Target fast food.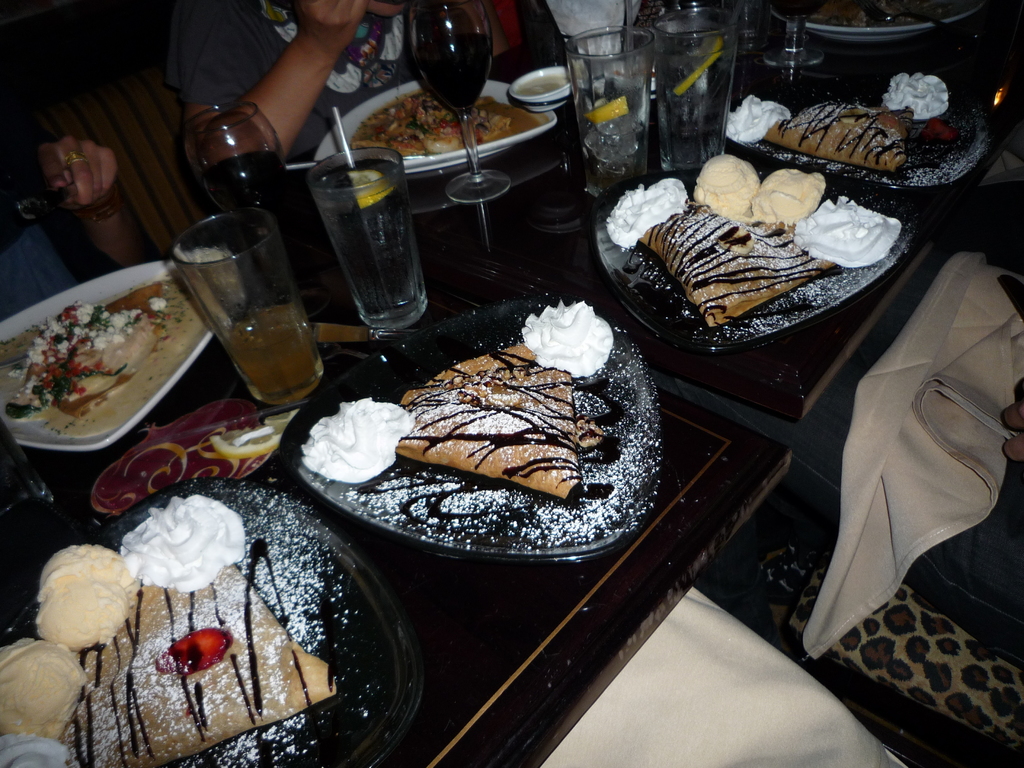
Target region: [724, 99, 793, 143].
